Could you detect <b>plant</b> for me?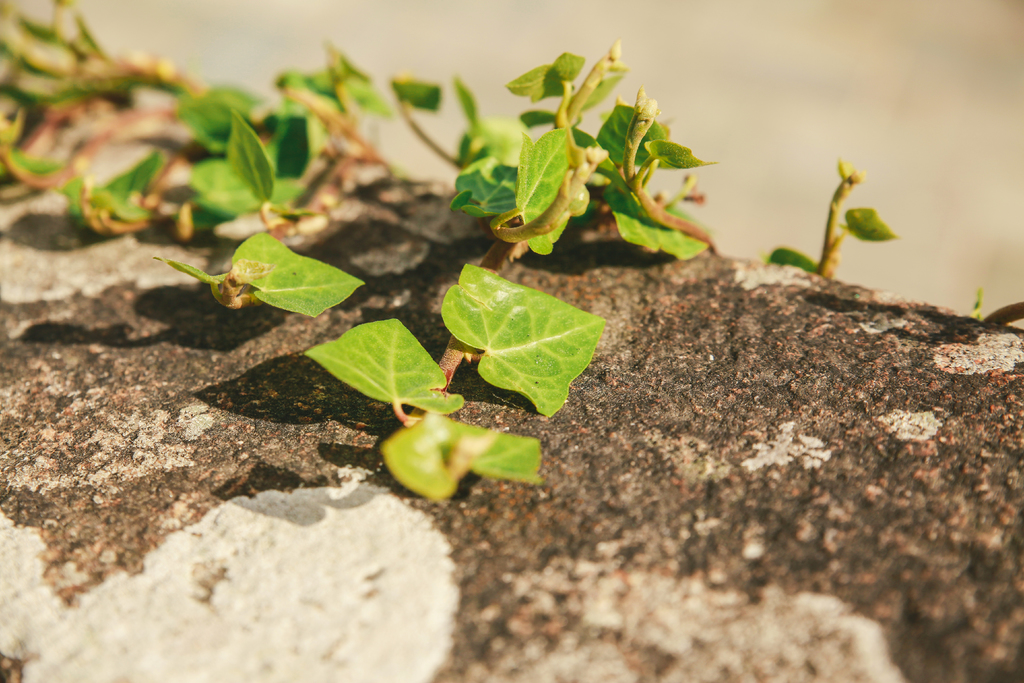
Detection result: 0,0,902,502.
